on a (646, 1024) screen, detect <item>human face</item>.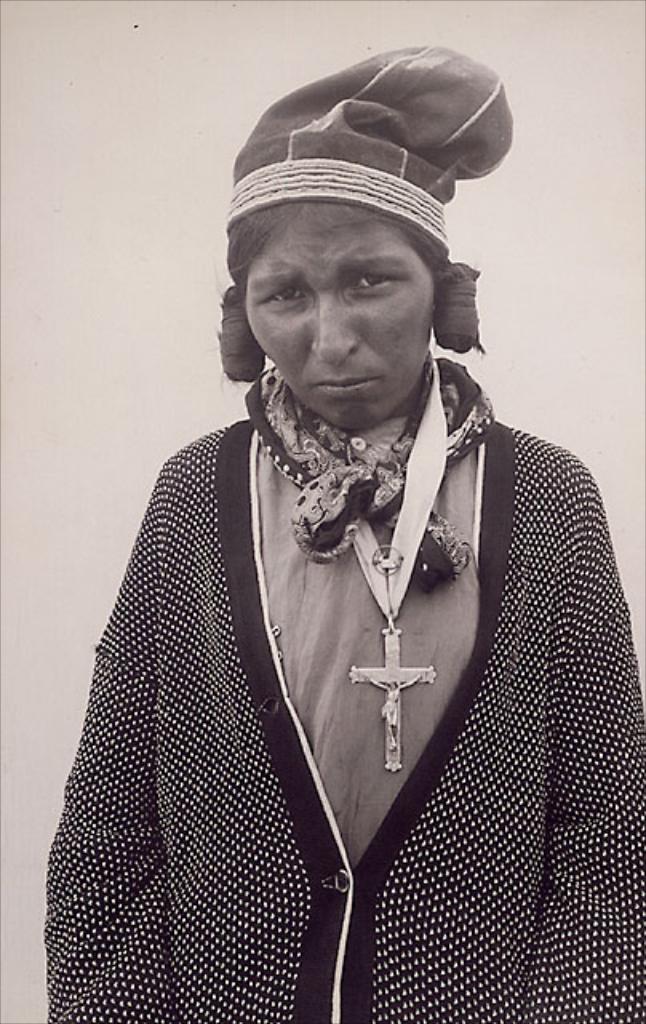
crop(240, 203, 440, 430).
